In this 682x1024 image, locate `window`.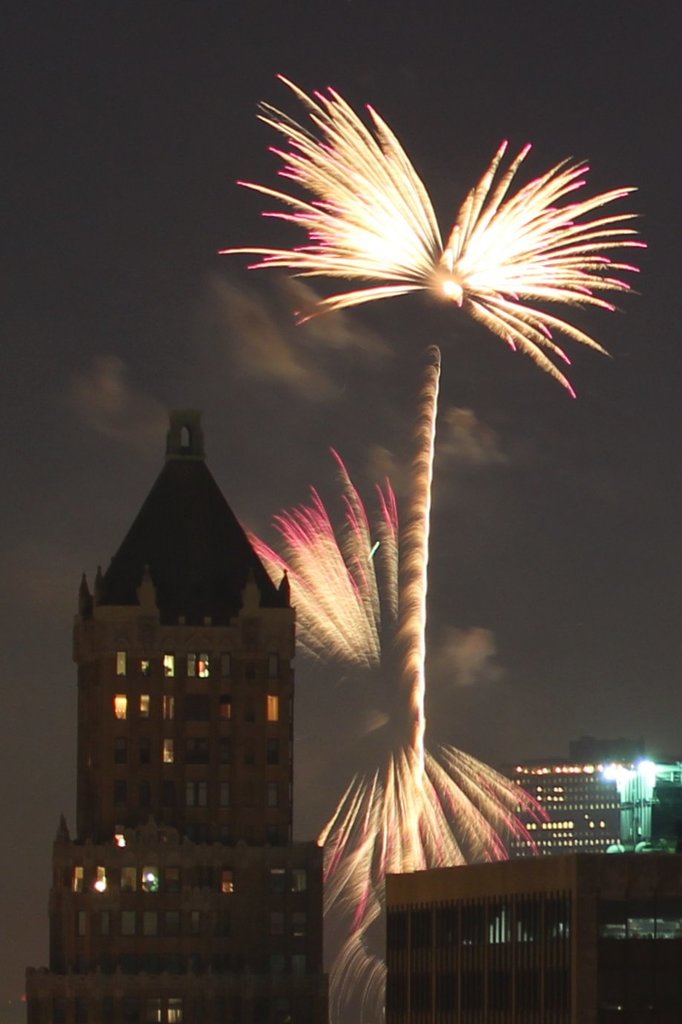
Bounding box: {"x1": 139, "y1": 694, "x2": 150, "y2": 718}.
